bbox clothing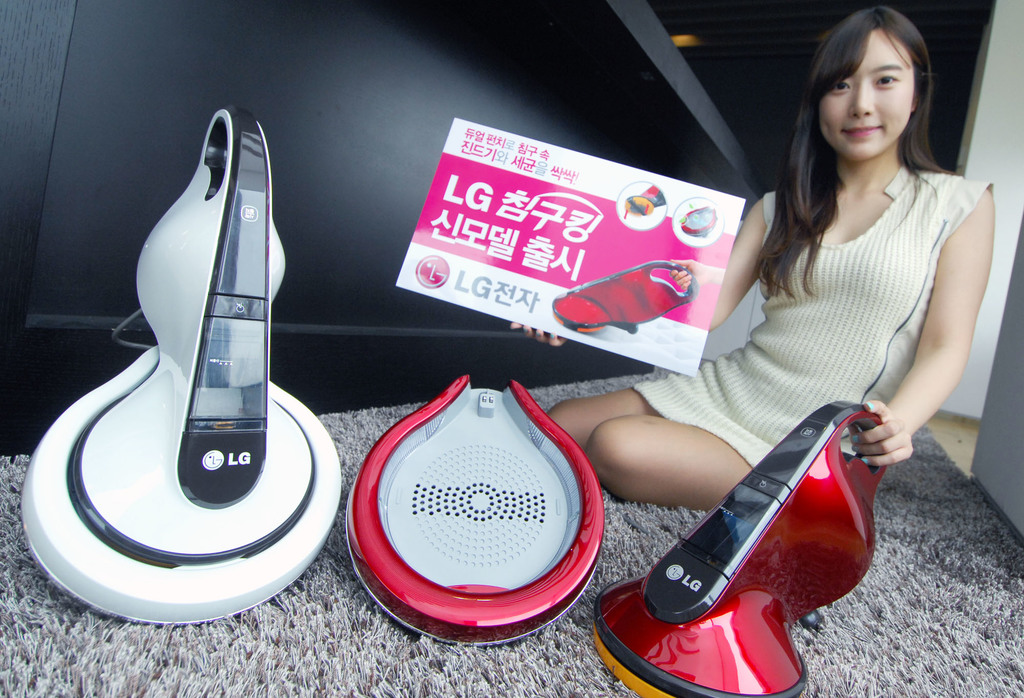
region(617, 156, 999, 480)
